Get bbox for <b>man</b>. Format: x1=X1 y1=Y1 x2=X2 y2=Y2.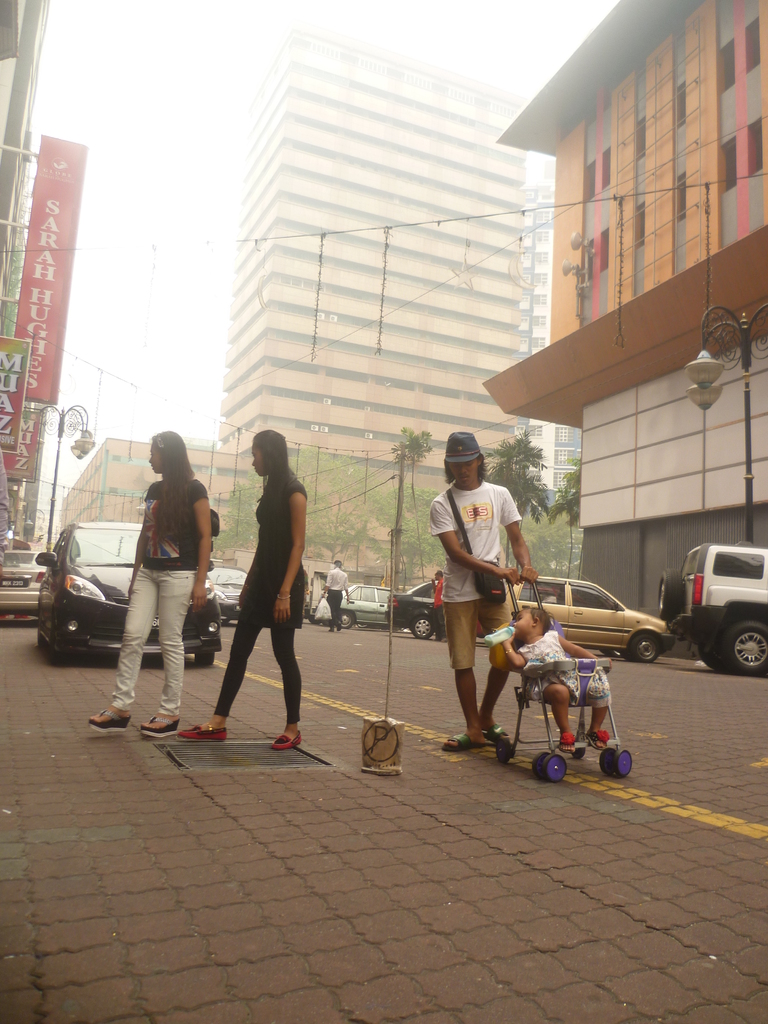
x1=321 y1=557 x2=356 y2=636.
